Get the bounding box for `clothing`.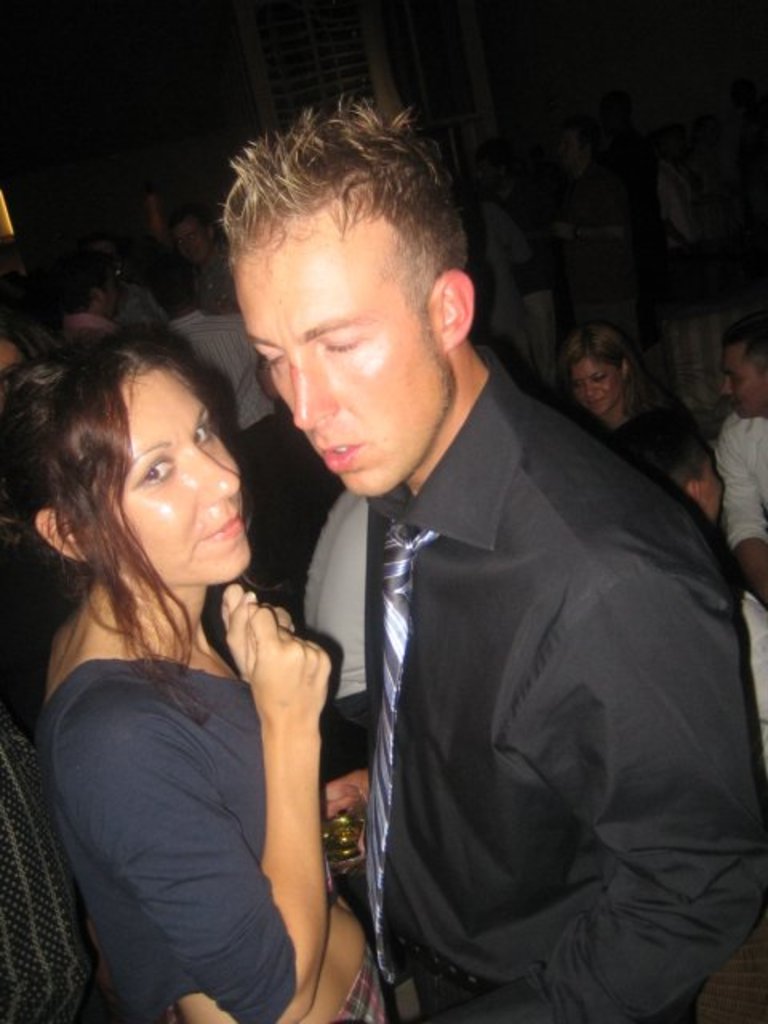
370, 336, 766, 1022.
